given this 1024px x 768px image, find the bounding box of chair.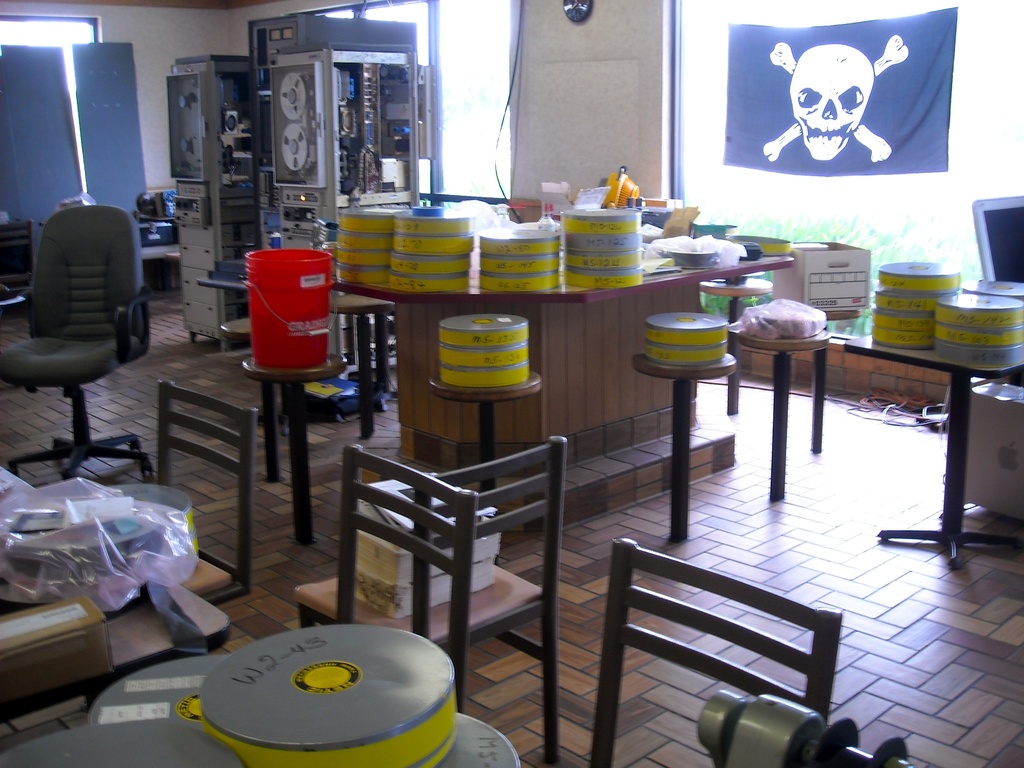
337, 439, 480, 716.
